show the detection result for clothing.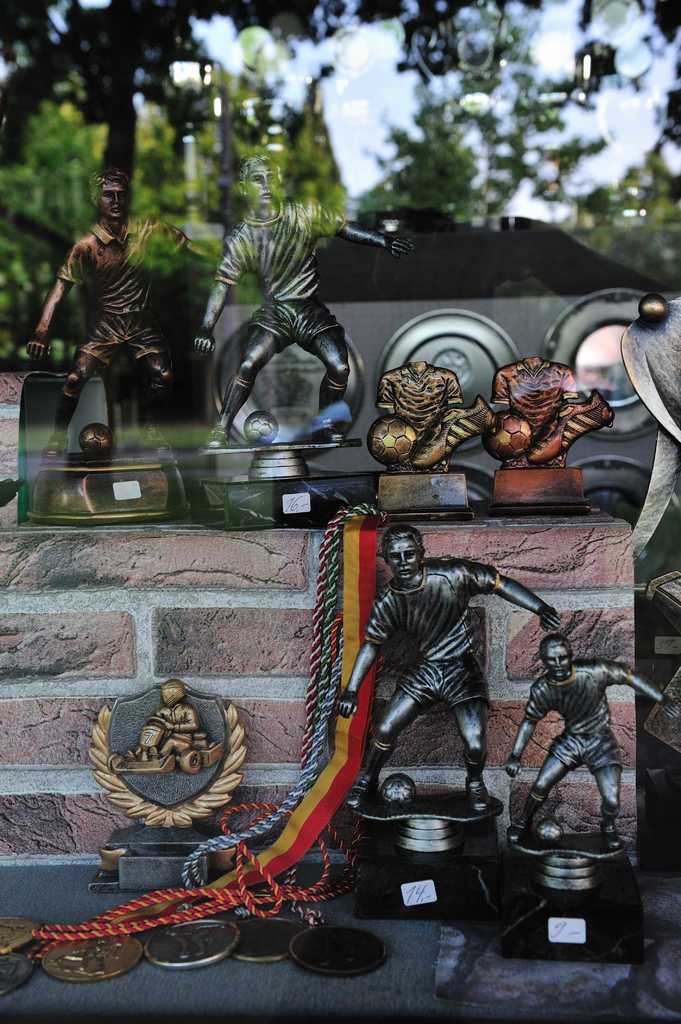
pyautogui.locateOnScreen(490, 357, 574, 435).
